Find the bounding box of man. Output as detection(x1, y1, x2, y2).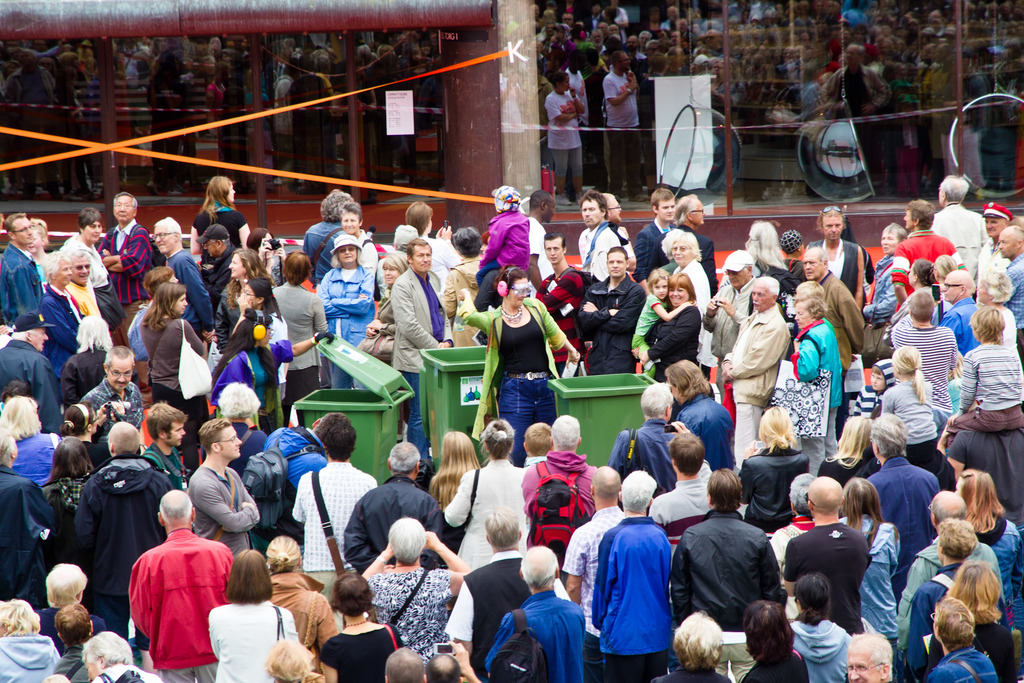
detection(536, 224, 588, 375).
